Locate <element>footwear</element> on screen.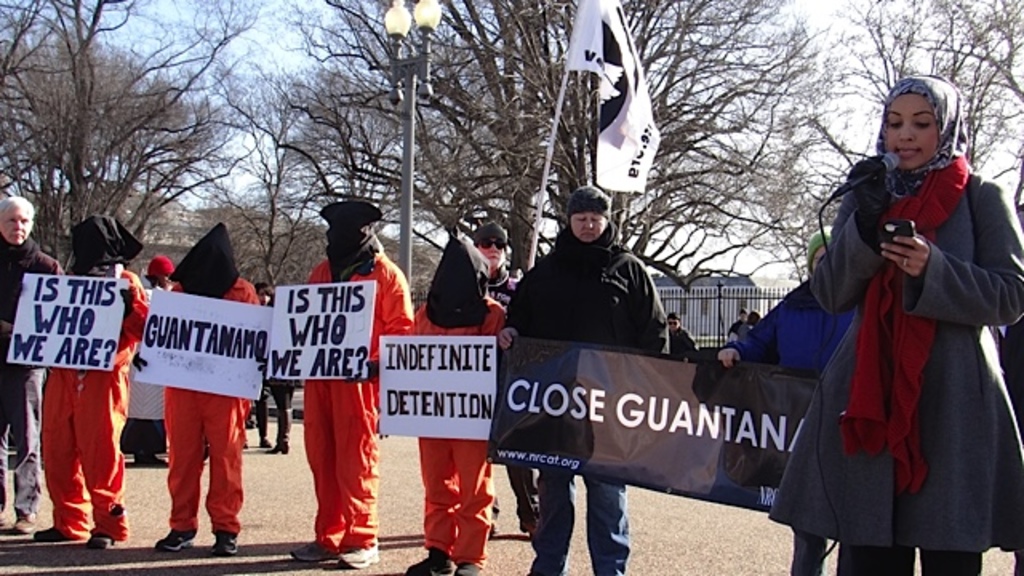
On screen at bbox=[453, 562, 477, 574].
